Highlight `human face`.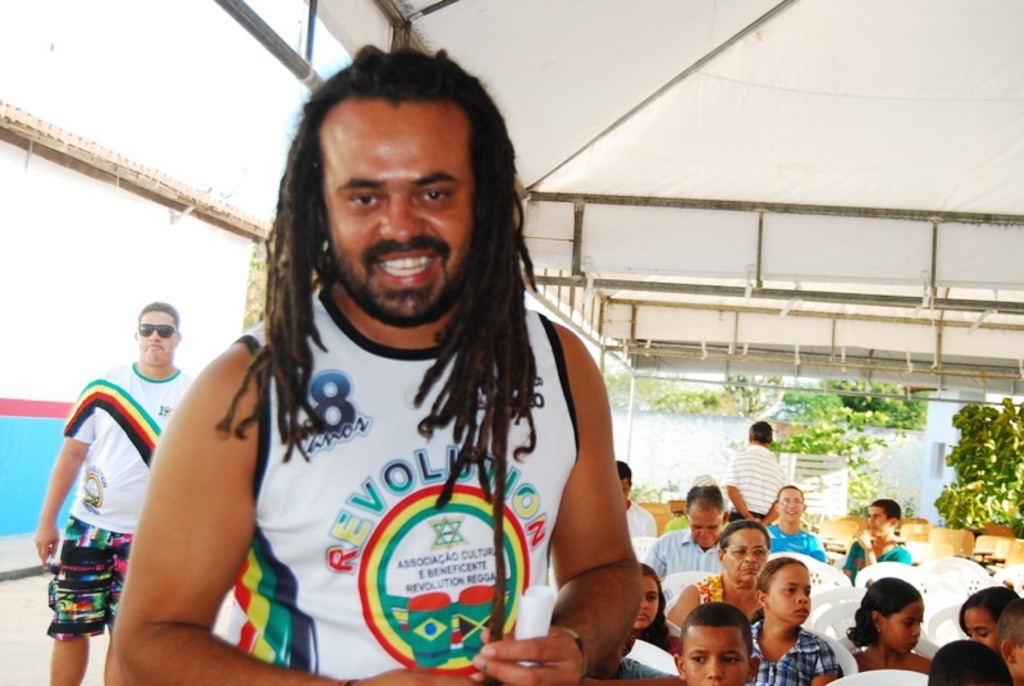
Highlighted region: BBox(128, 308, 173, 370).
